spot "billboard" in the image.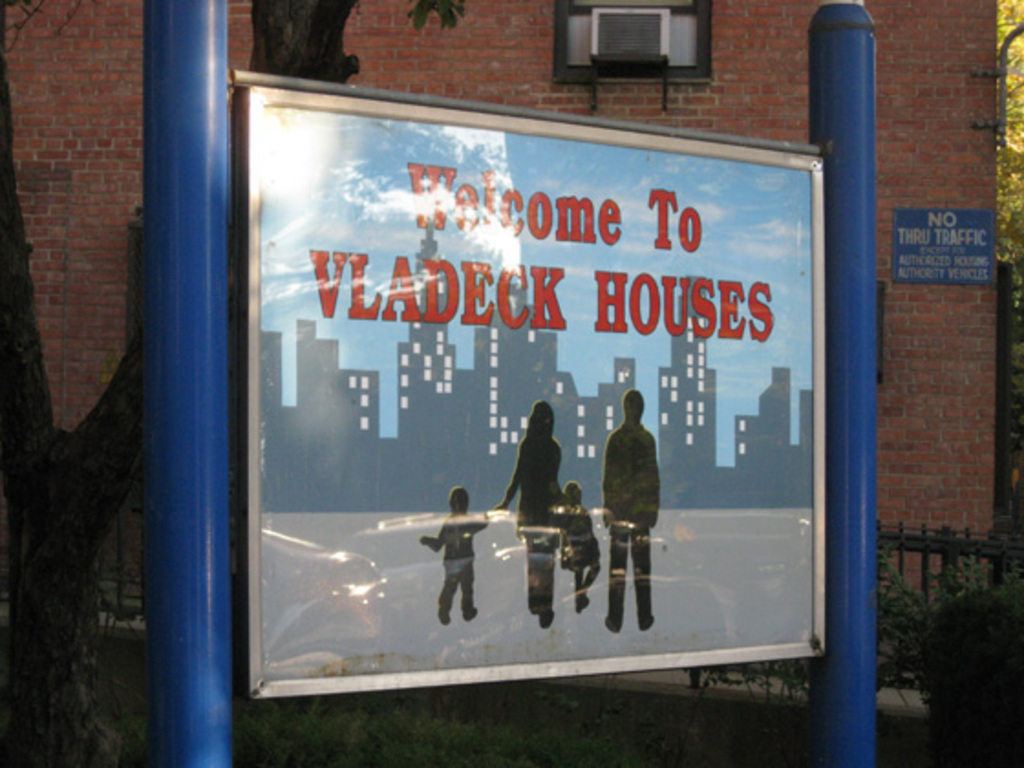
"billboard" found at (891,208,987,280).
